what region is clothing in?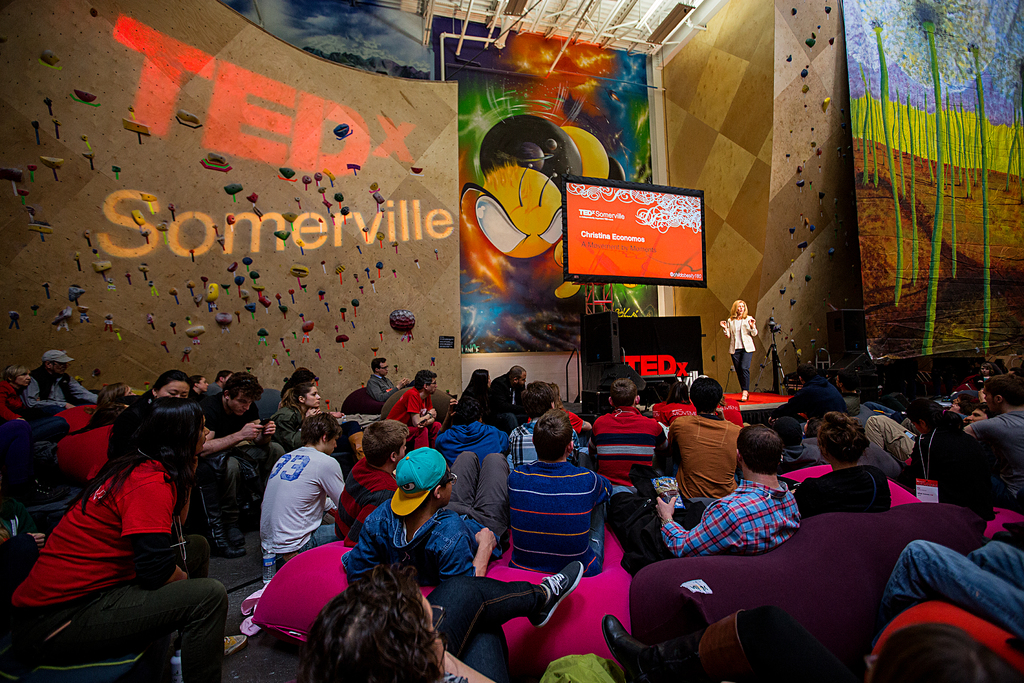
box(721, 313, 758, 390).
